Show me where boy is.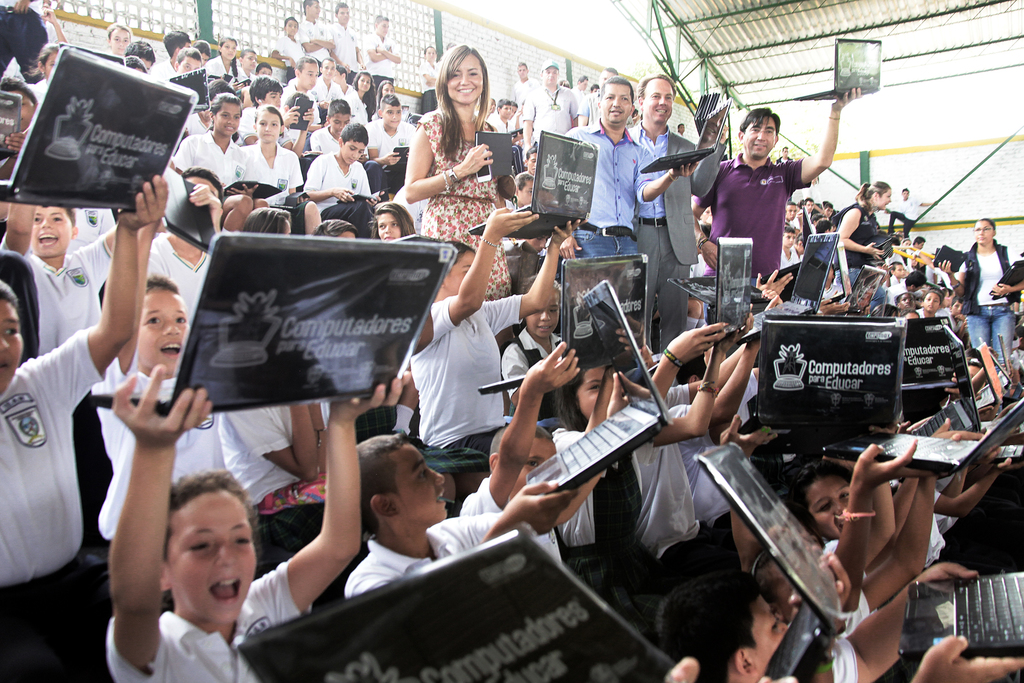
boy is at 152:27:195:81.
